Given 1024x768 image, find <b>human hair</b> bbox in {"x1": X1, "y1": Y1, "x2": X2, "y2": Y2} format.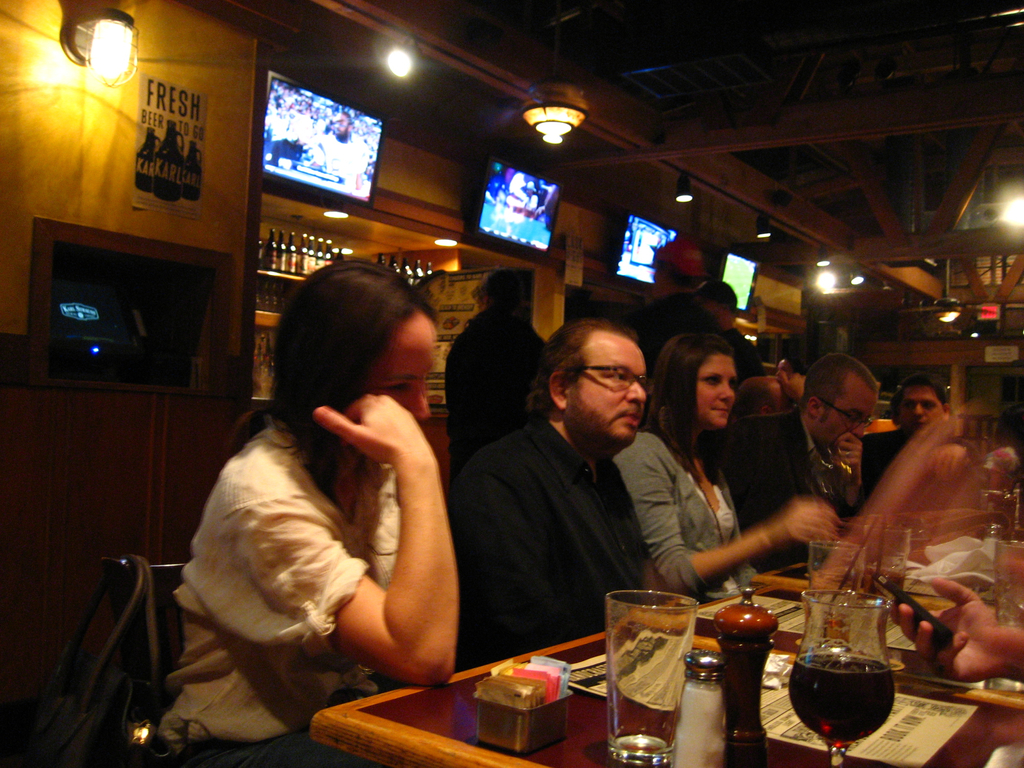
{"x1": 890, "y1": 369, "x2": 956, "y2": 412}.
